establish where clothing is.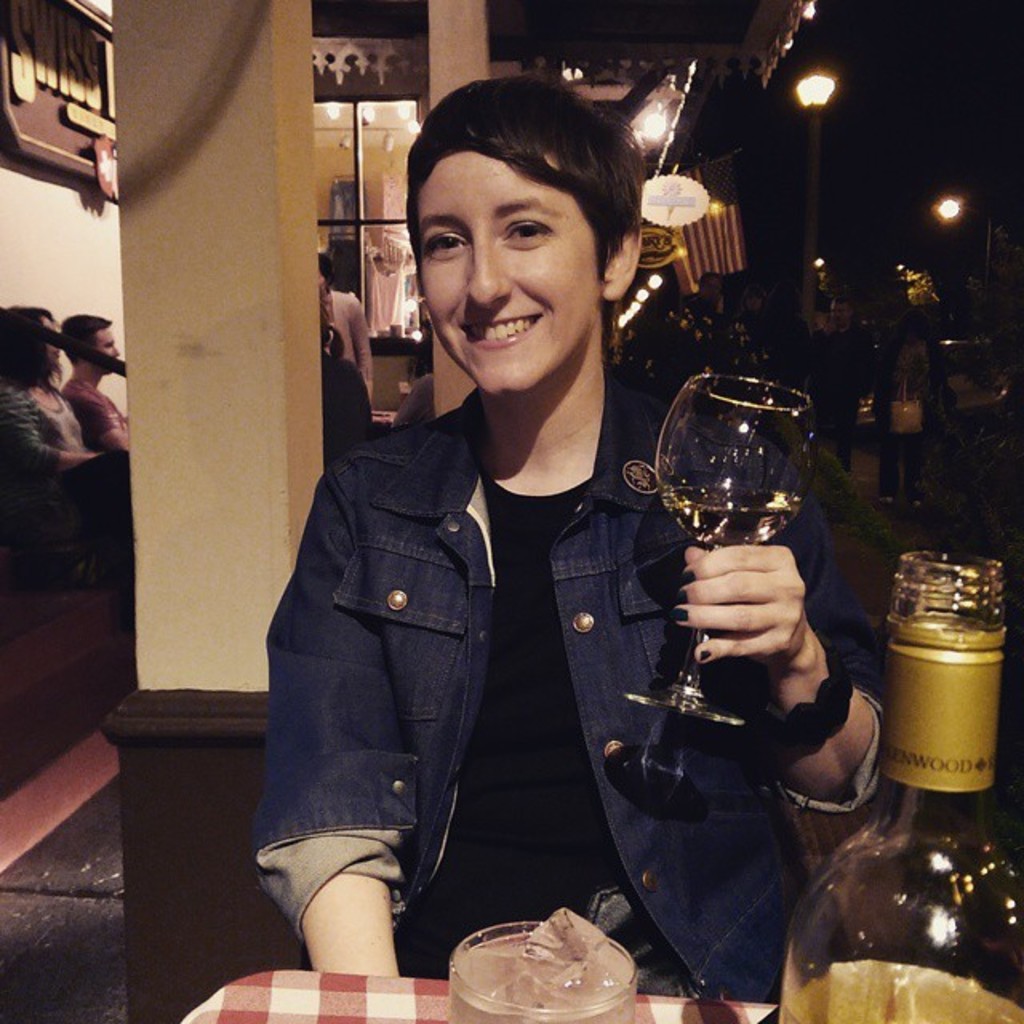
Established at Rect(317, 328, 365, 462).
